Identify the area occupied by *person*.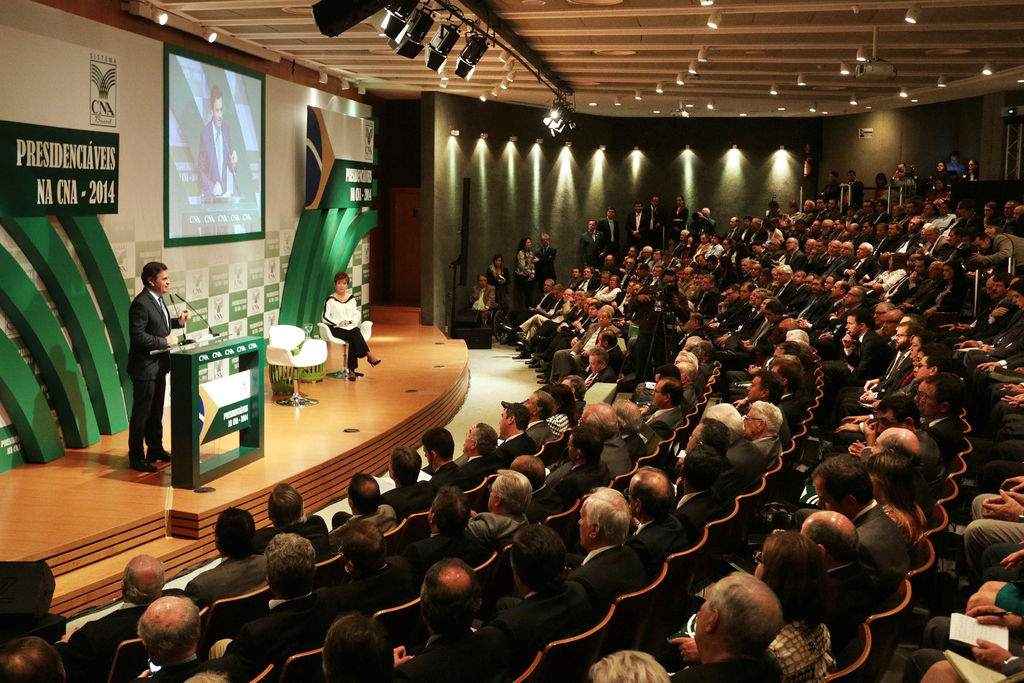
Area: locate(124, 261, 188, 466).
